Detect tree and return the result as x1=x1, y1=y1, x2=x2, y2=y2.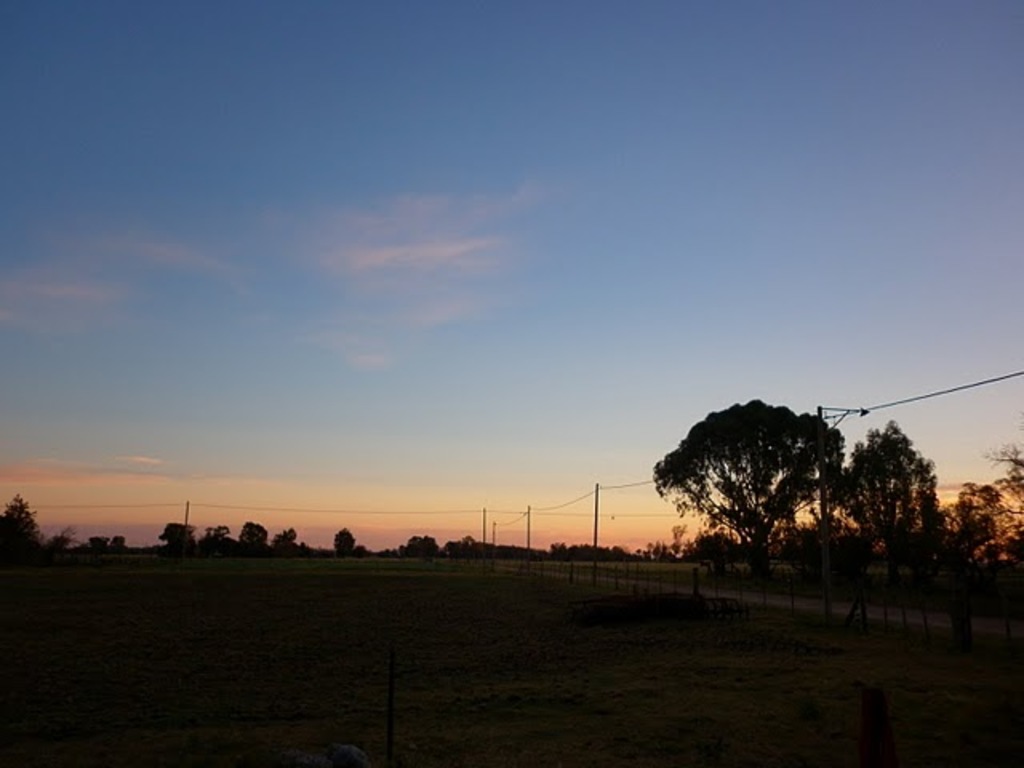
x1=160, y1=523, x2=190, y2=546.
